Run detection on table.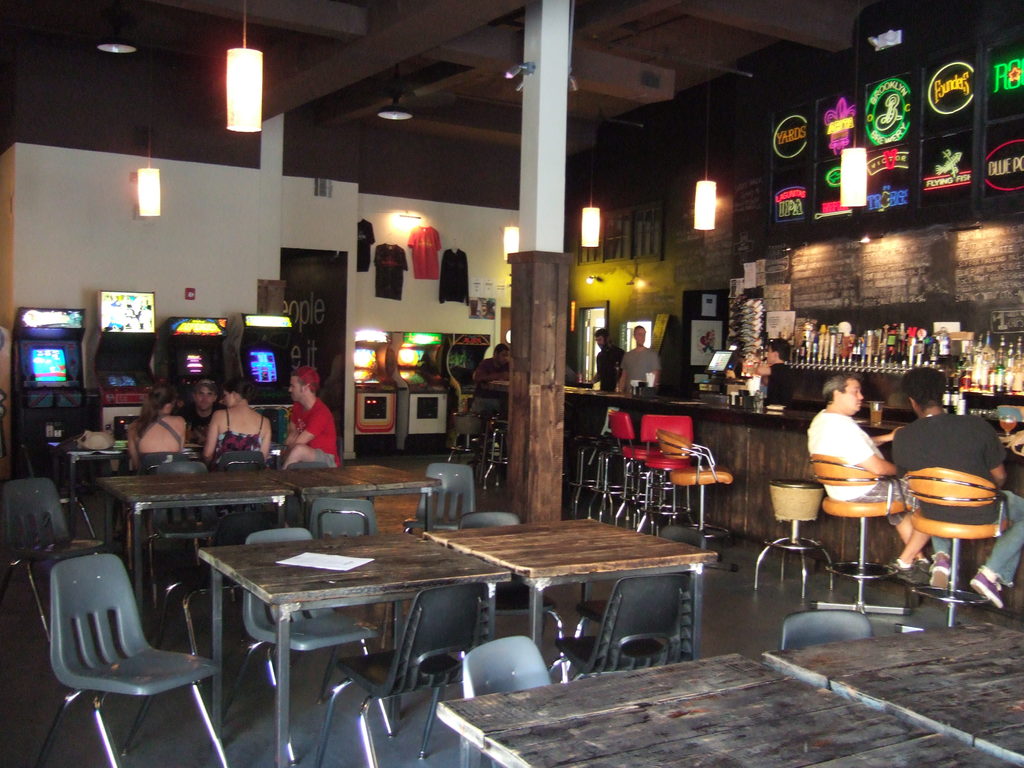
Result: 438/617/1022/767.
